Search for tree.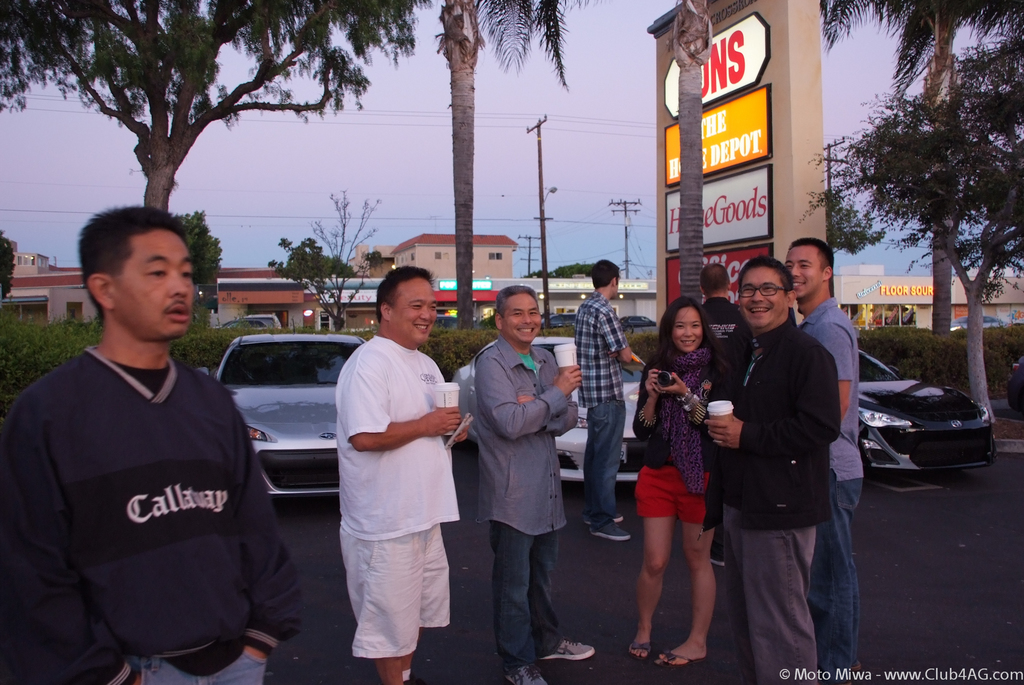
Found at (x1=291, y1=188, x2=384, y2=336).
